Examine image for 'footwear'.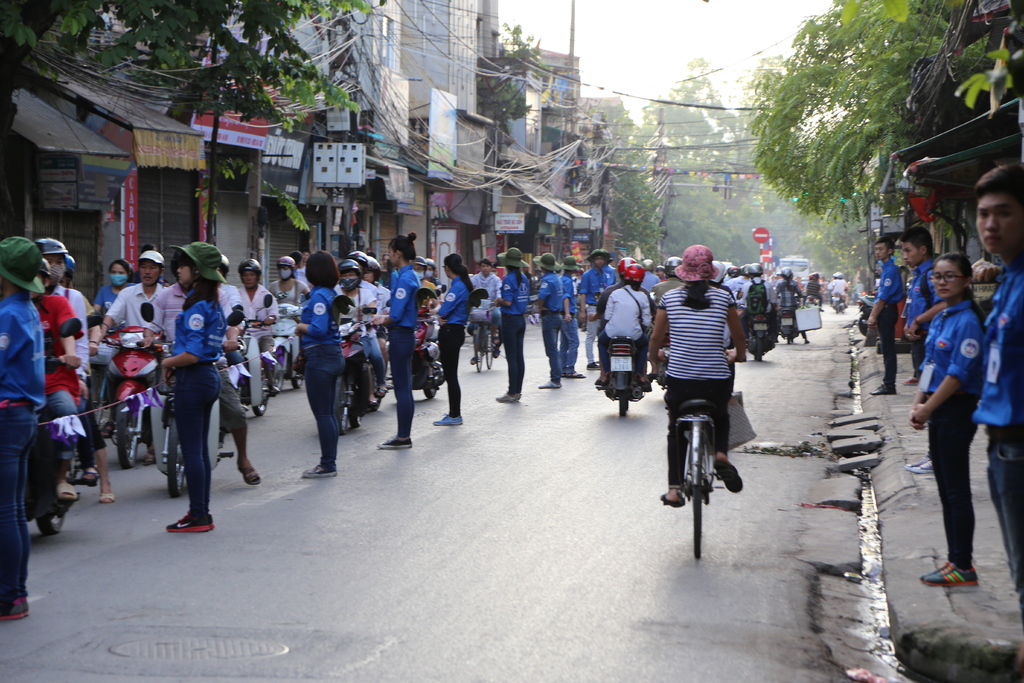
Examination result: <box>437,411,470,425</box>.
